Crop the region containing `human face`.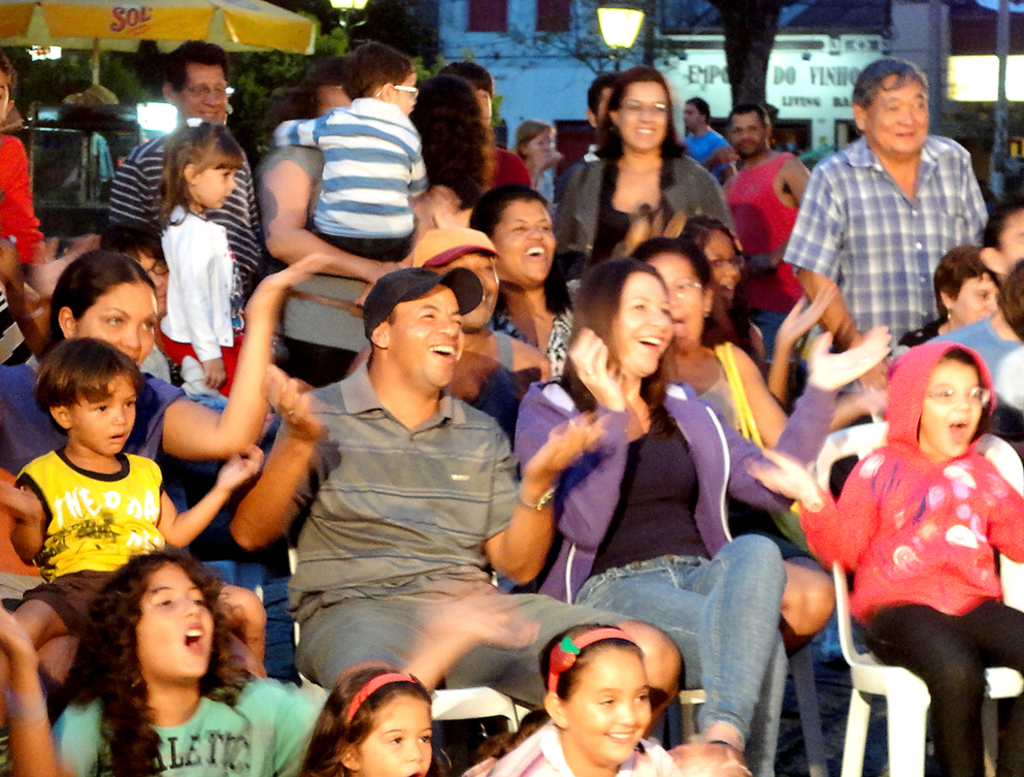
Crop region: 994,217,1023,272.
